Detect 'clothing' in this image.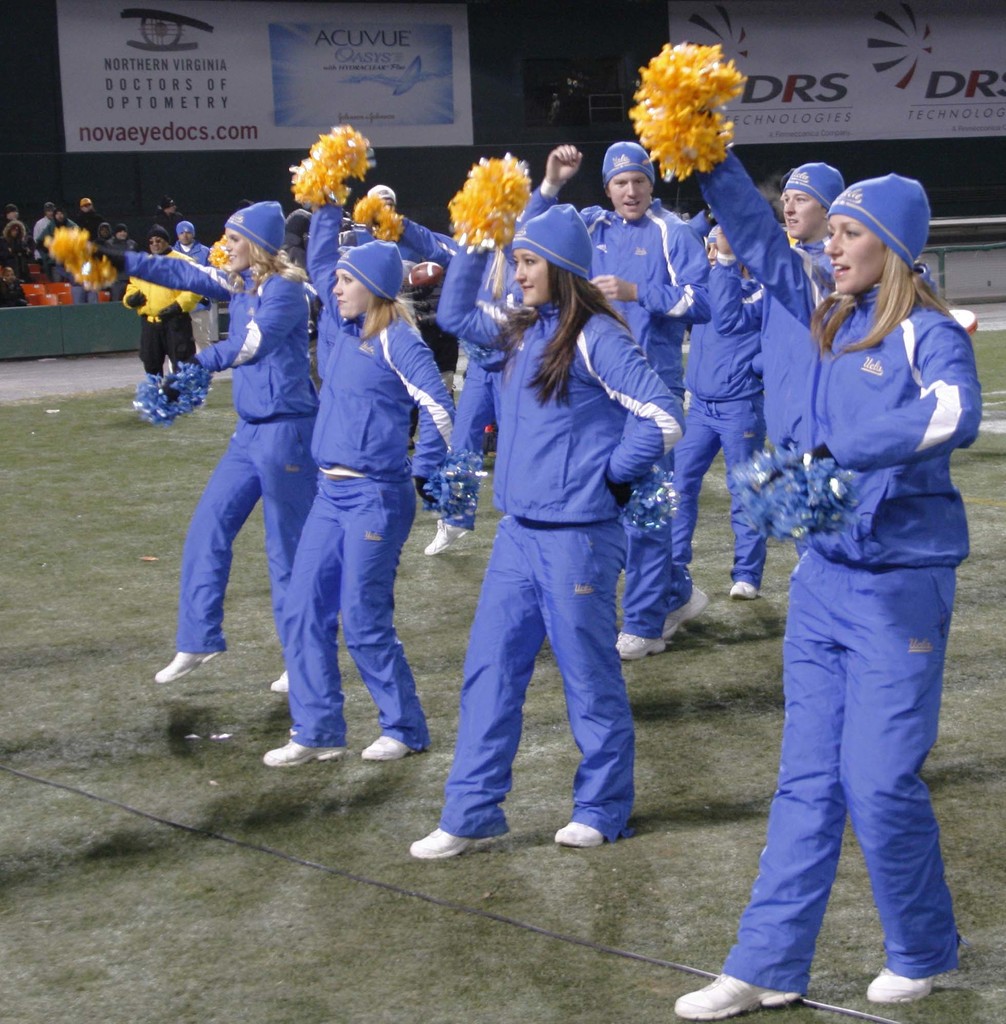
Detection: locate(172, 233, 213, 271).
